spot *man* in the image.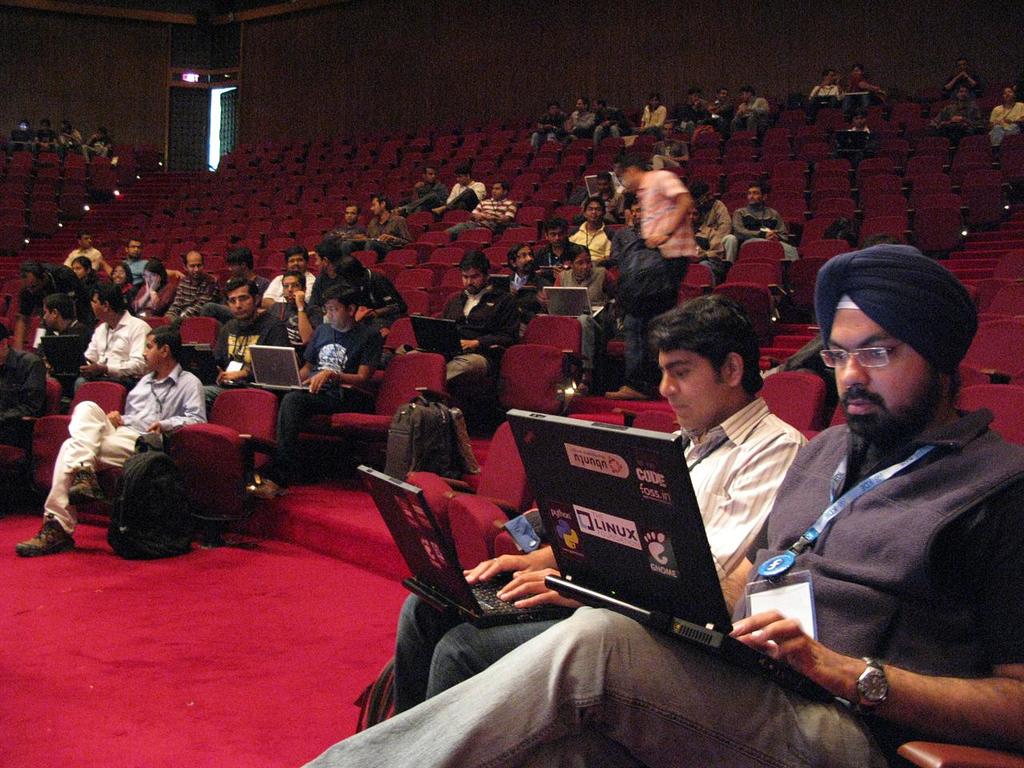
*man* found at x1=246, y1=278, x2=386, y2=501.
